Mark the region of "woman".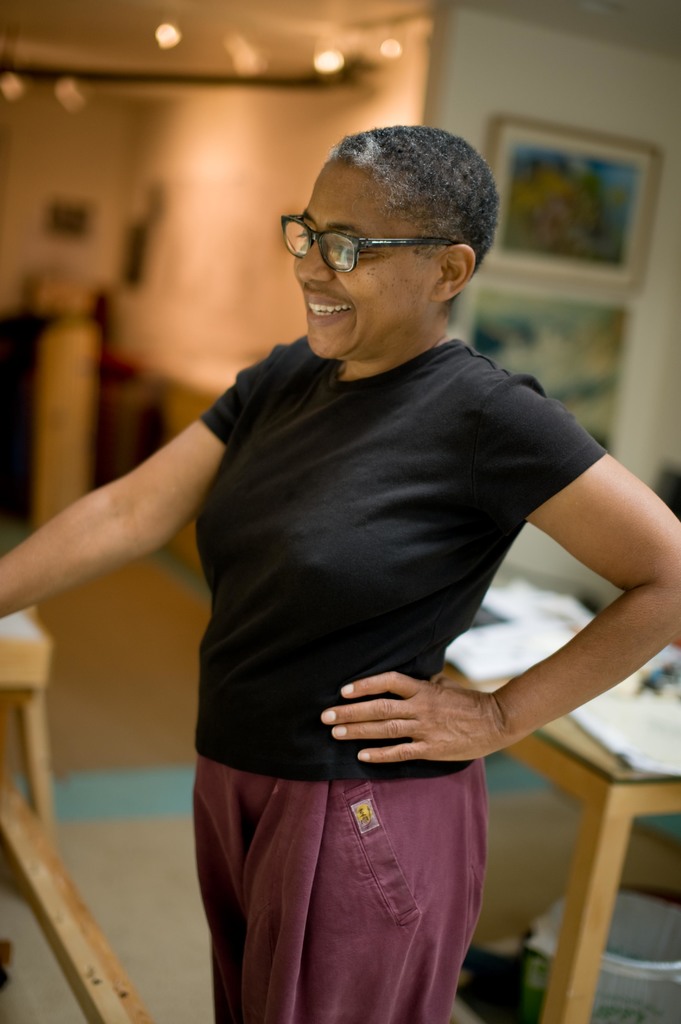
Region: locate(88, 133, 624, 1000).
